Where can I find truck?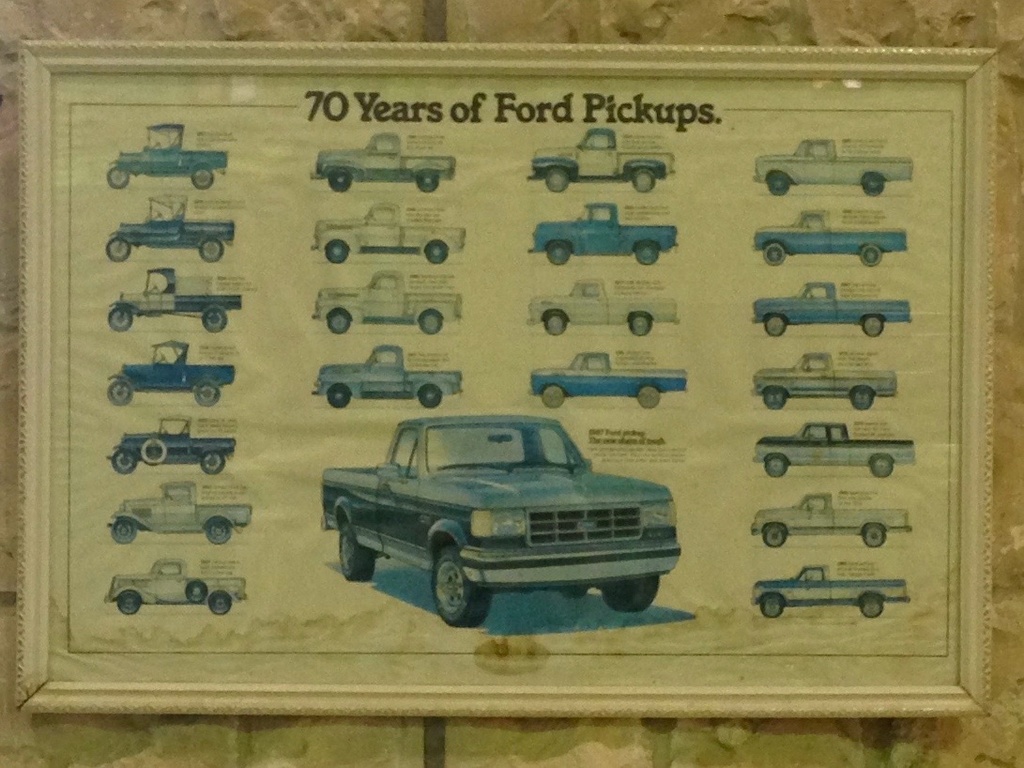
You can find it at detection(110, 417, 238, 470).
